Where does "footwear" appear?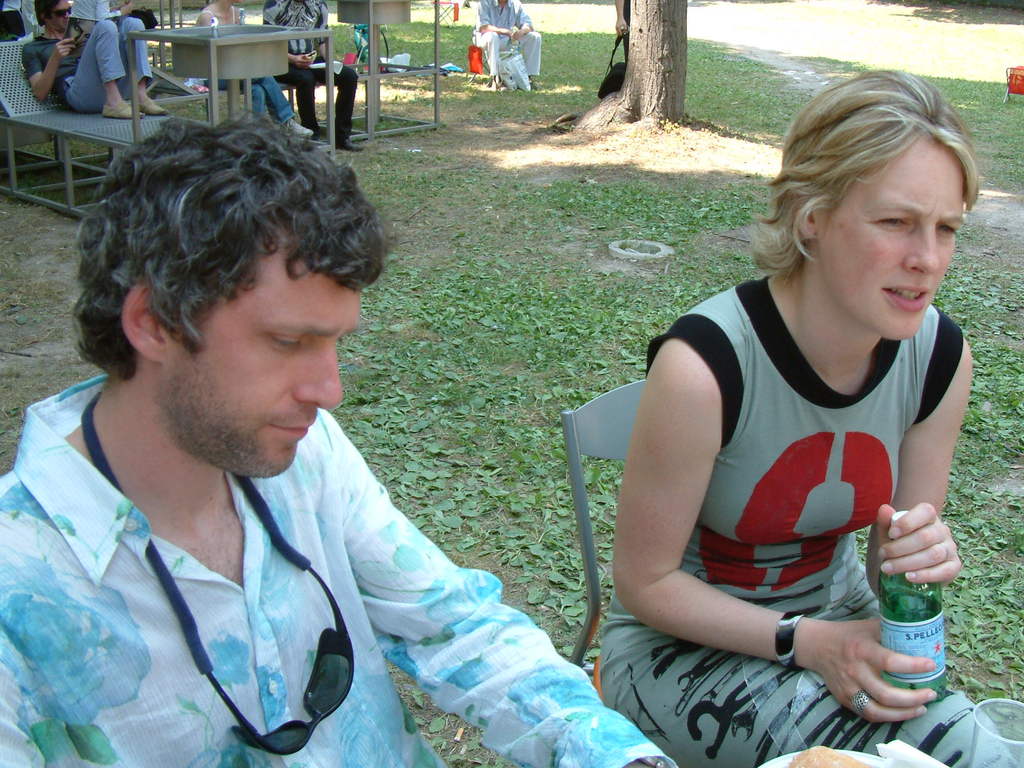
Appears at (left=132, top=99, right=167, bottom=116).
